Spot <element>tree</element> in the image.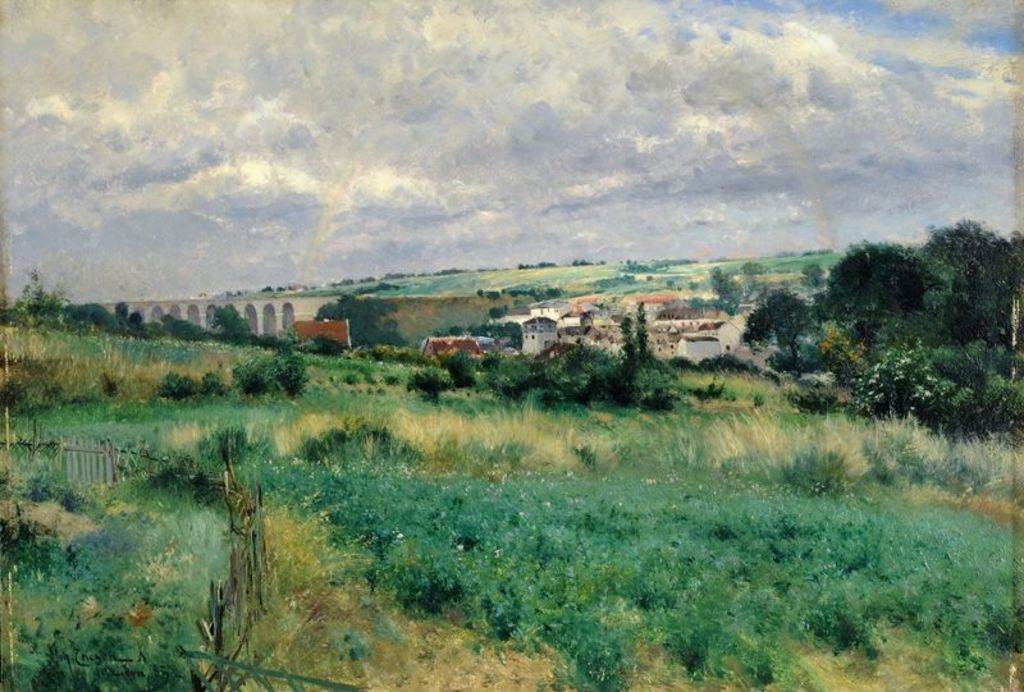
<element>tree</element> found at {"x1": 732, "y1": 287, "x2": 800, "y2": 382}.
